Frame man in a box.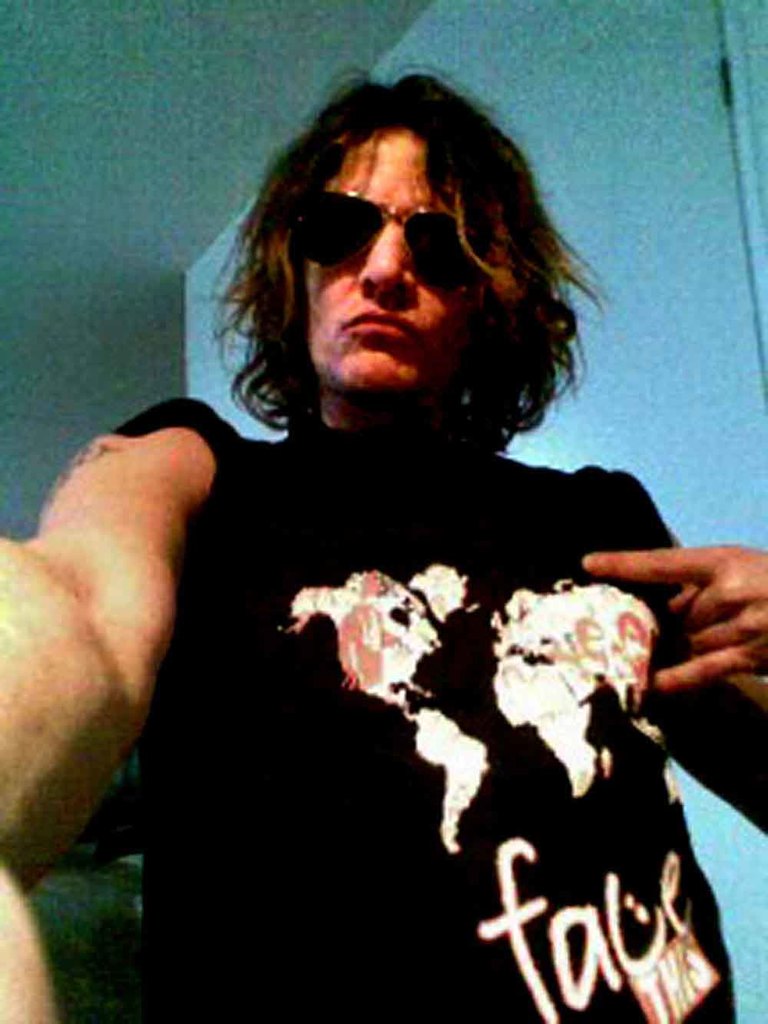
box=[44, 82, 720, 1002].
